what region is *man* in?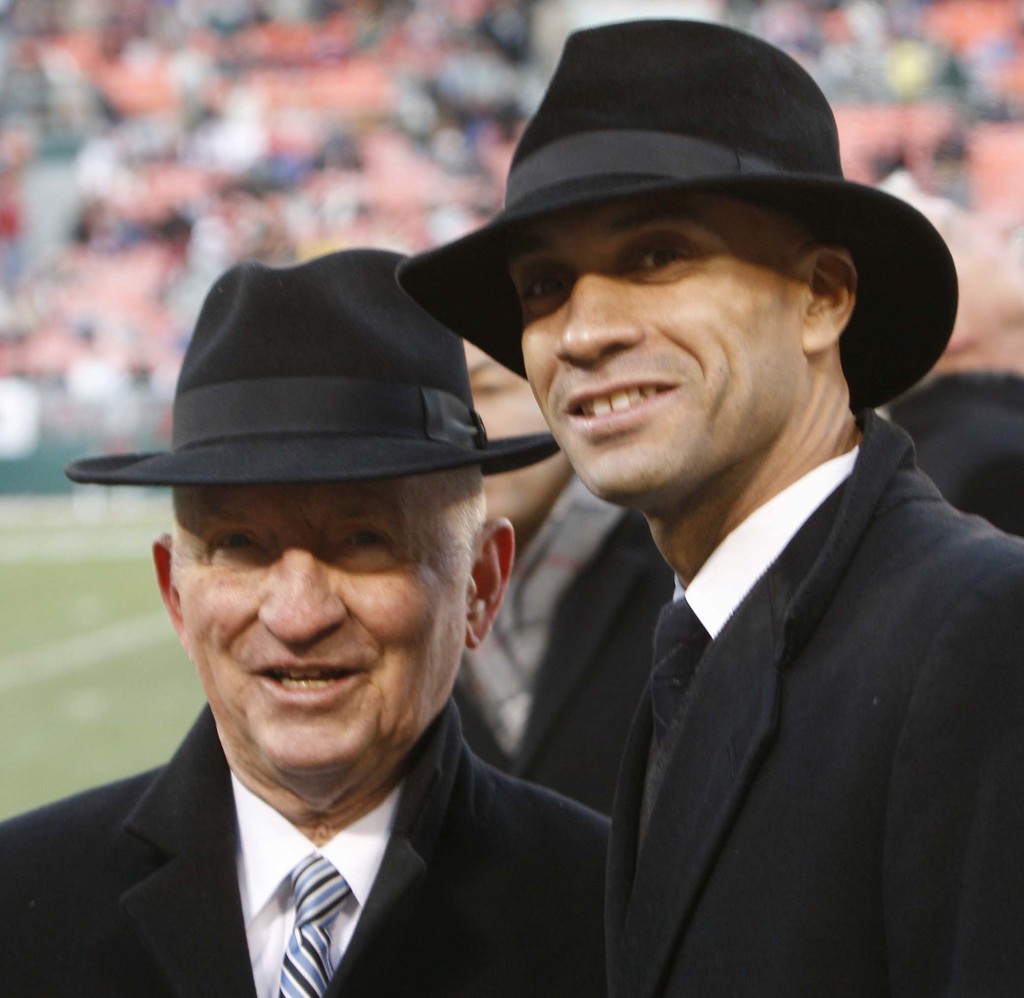
877,207,1023,535.
